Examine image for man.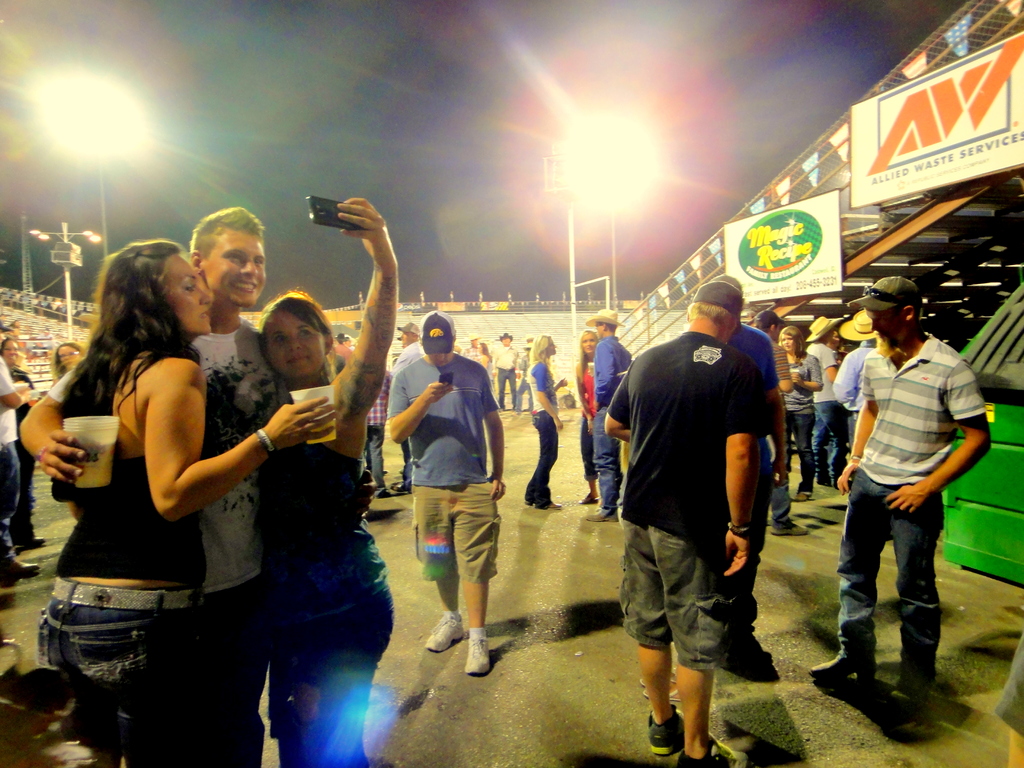
Examination result: BBox(584, 312, 637, 520).
